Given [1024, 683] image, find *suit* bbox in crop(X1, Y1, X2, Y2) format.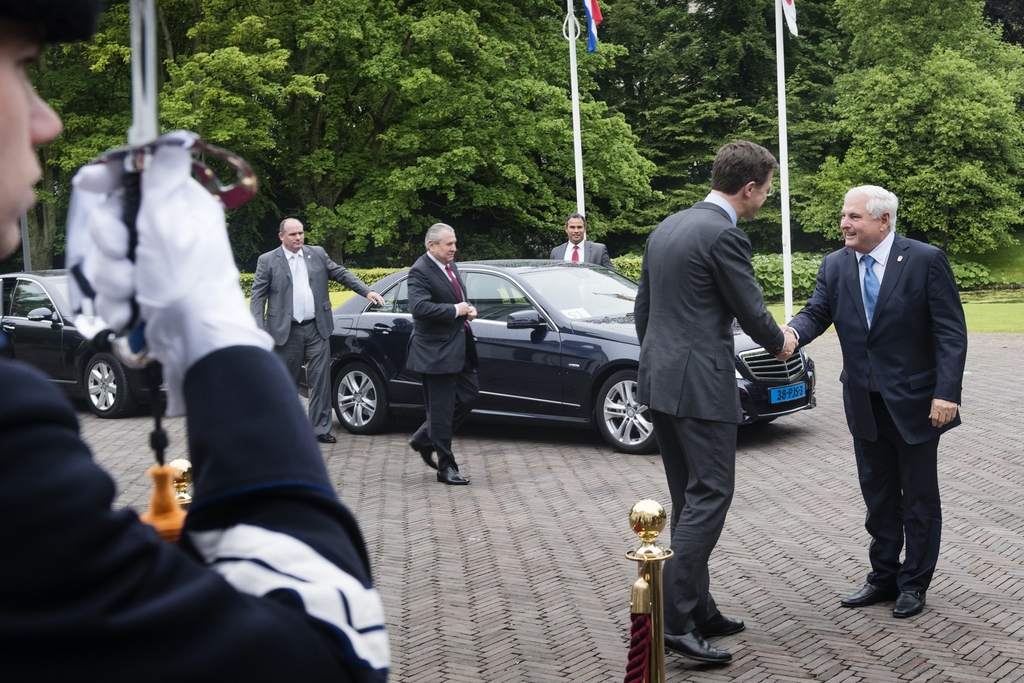
crop(817, 245, 958, 625).
